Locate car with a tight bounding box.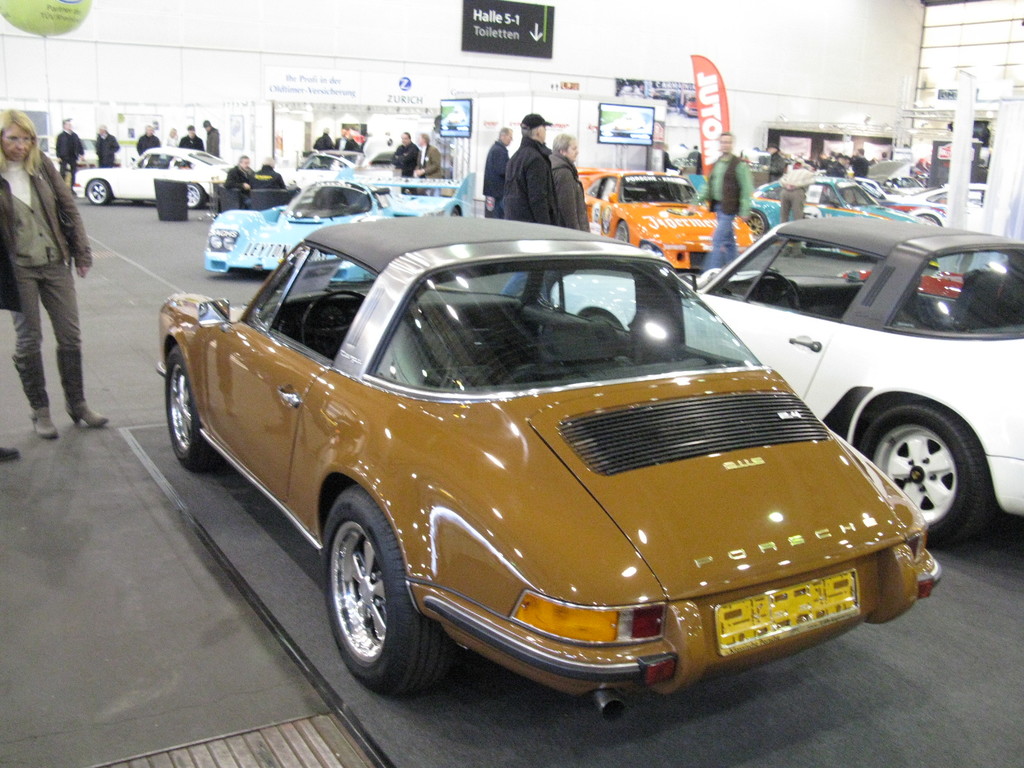
BBox(600, 122, 652, 140).
